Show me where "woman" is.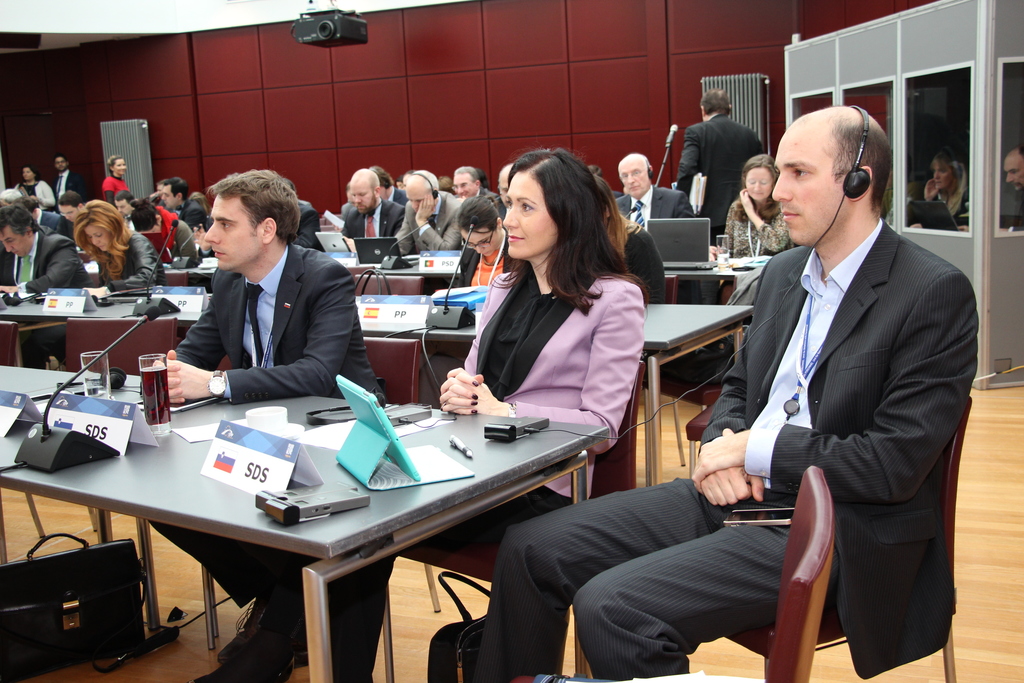
"woman" is at [100,154,133,198].
